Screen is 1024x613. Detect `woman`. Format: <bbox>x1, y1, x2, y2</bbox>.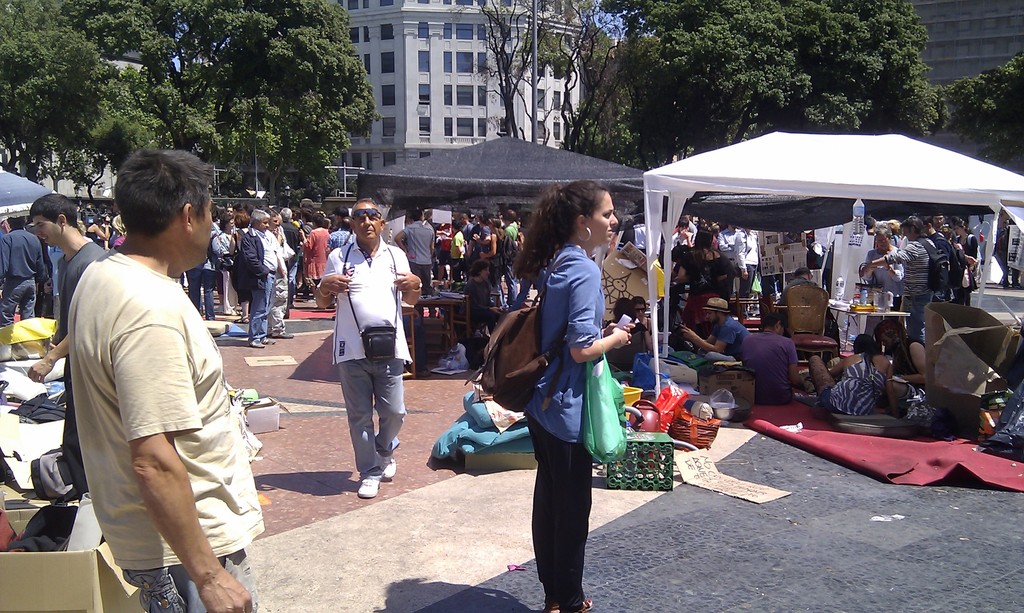
<bbox>676, 226, 728, 353</bbox>.
